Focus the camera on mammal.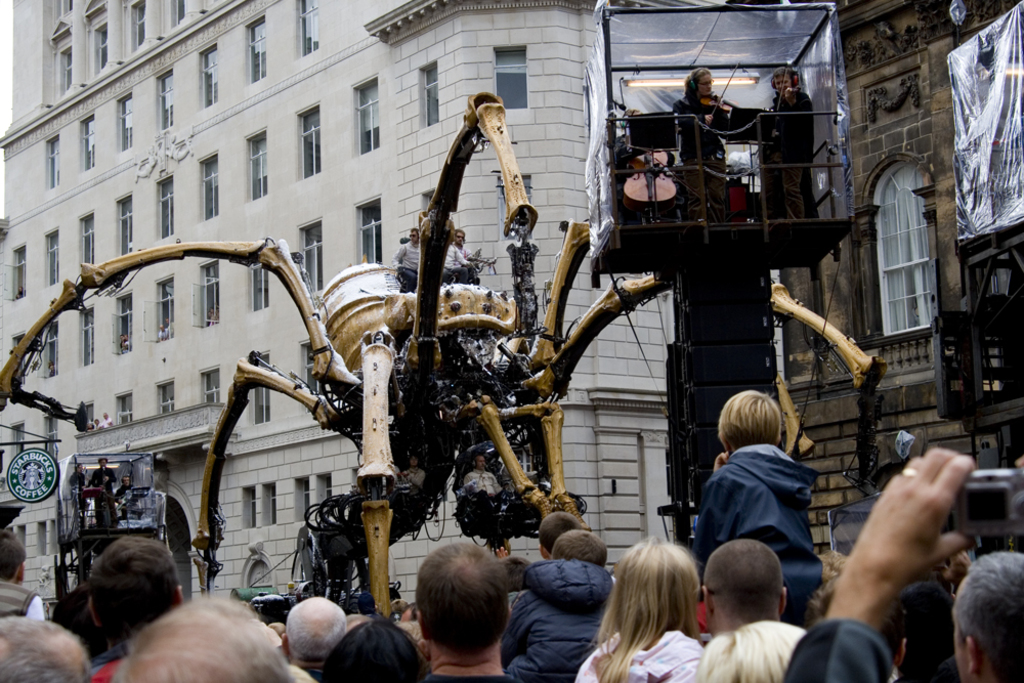
Focus region: rect(389, 533, 559, 682).
